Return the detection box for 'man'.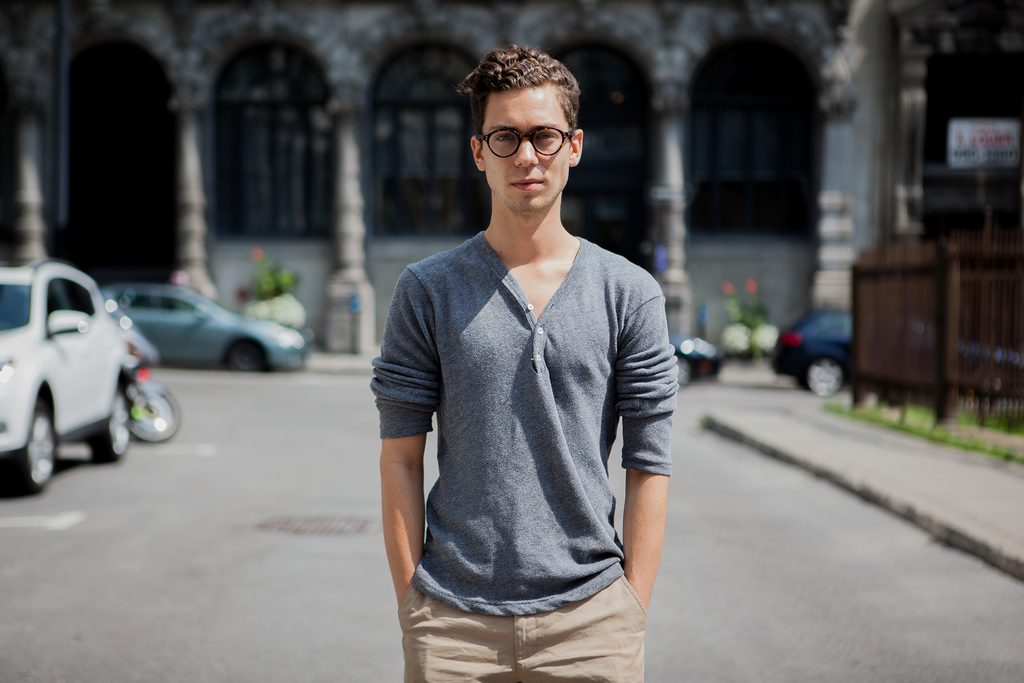
bbox=[371, 38, 665, 679].
